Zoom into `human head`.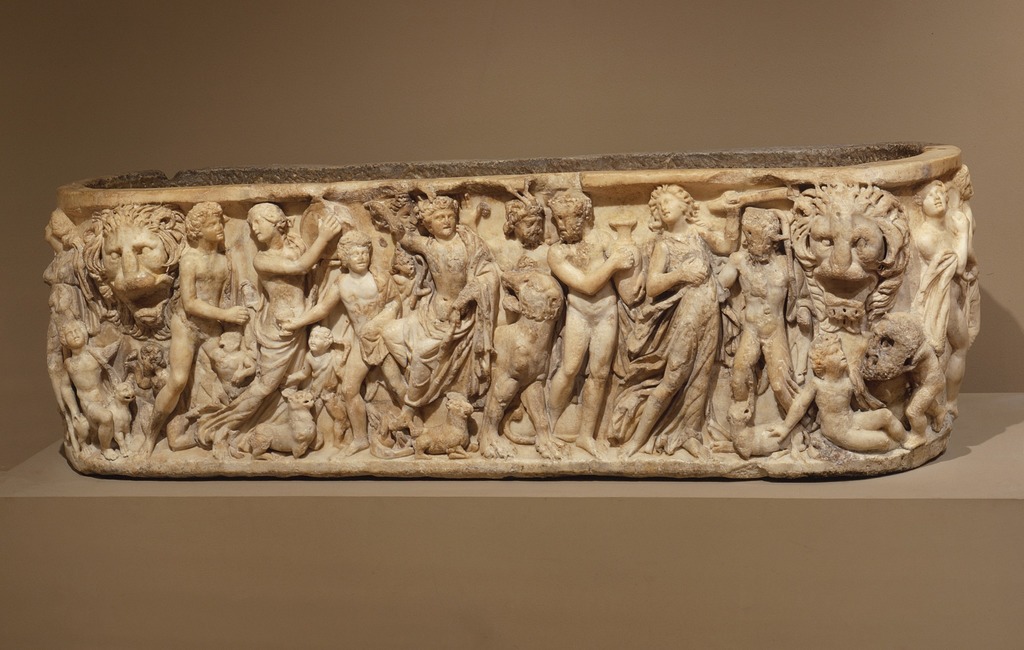
Zoom target: crop(643, 186, 698, 222).
